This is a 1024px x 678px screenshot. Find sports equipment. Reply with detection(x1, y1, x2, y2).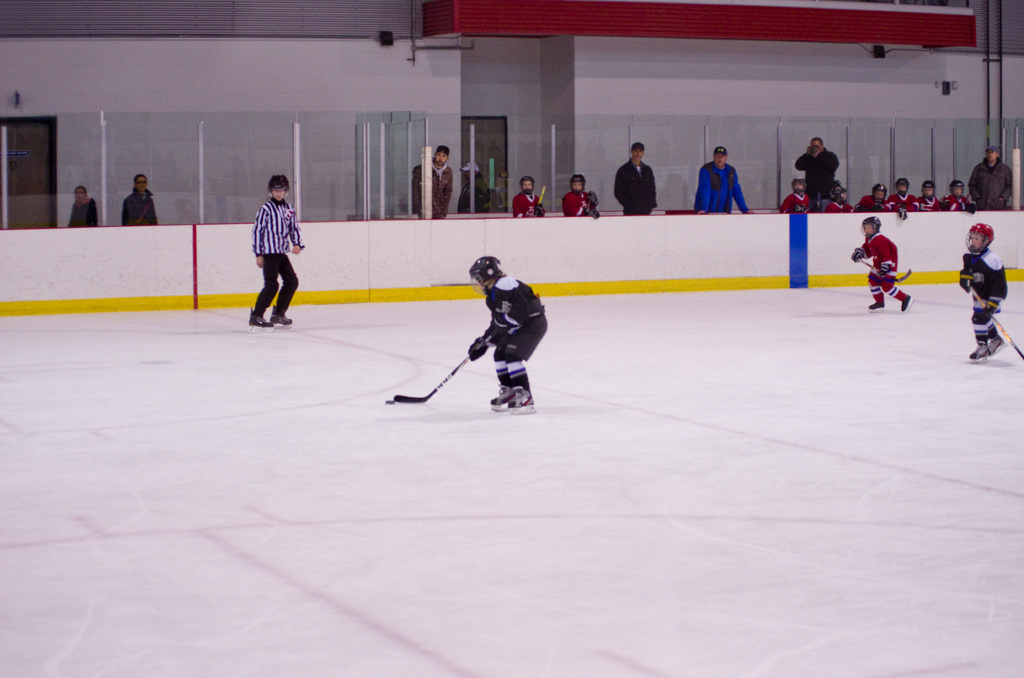
detection(964, 280, 1023, 360).
